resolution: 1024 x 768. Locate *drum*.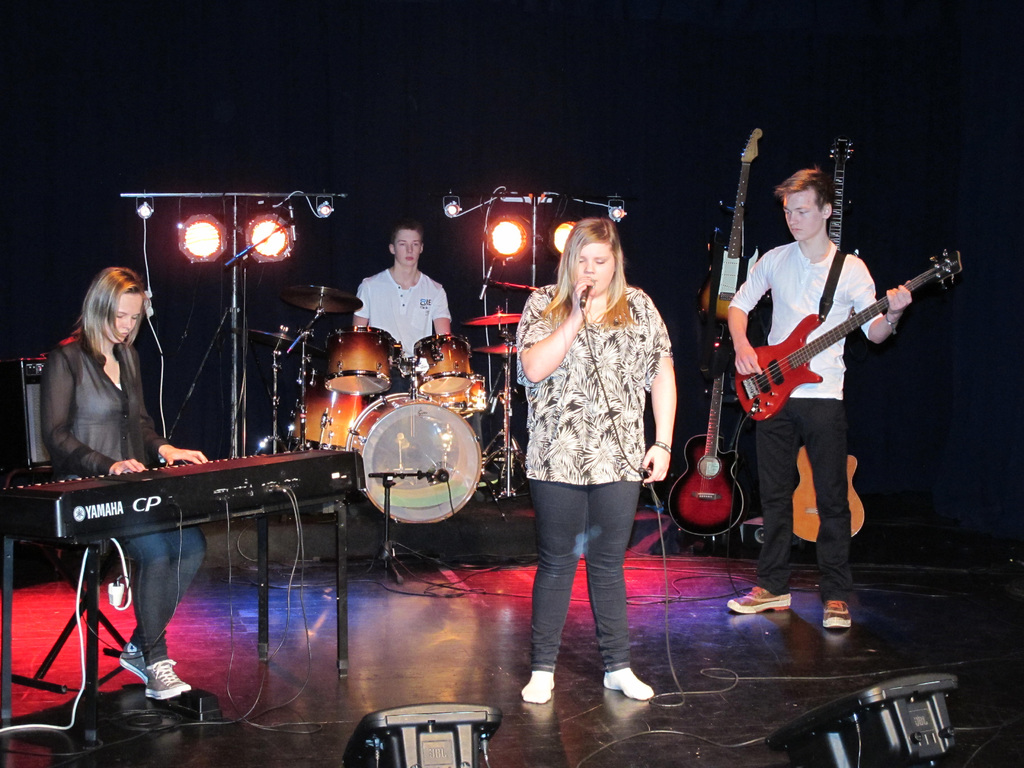
(433,378,488,417).
